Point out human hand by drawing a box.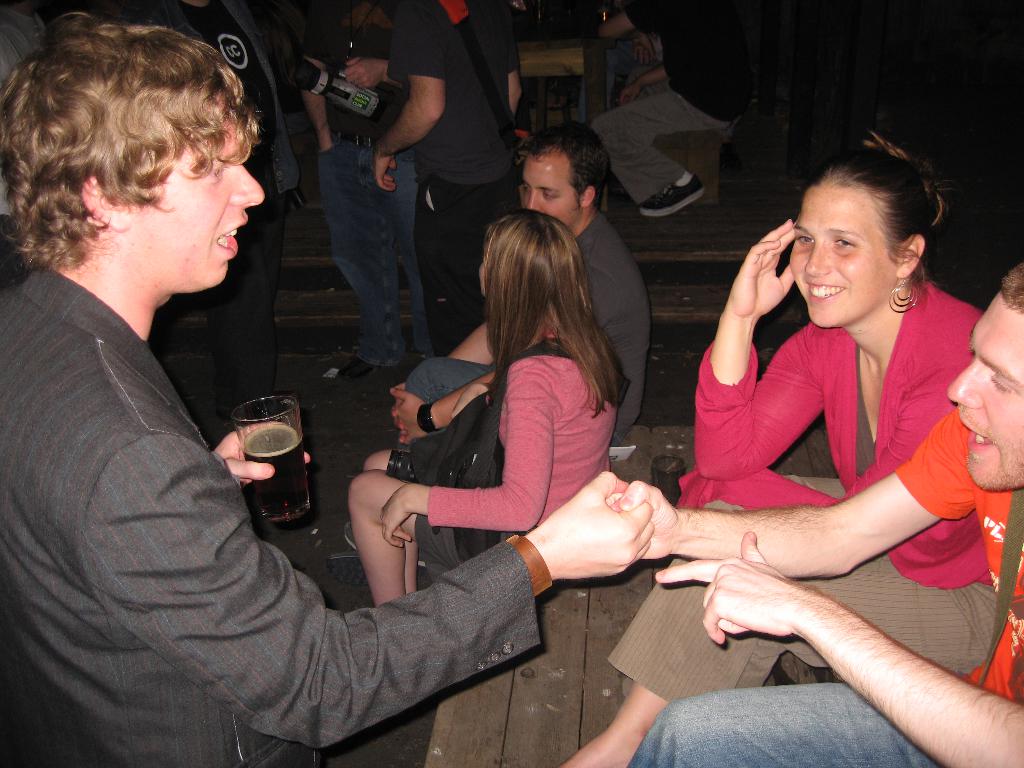
(725,219,796,318).
